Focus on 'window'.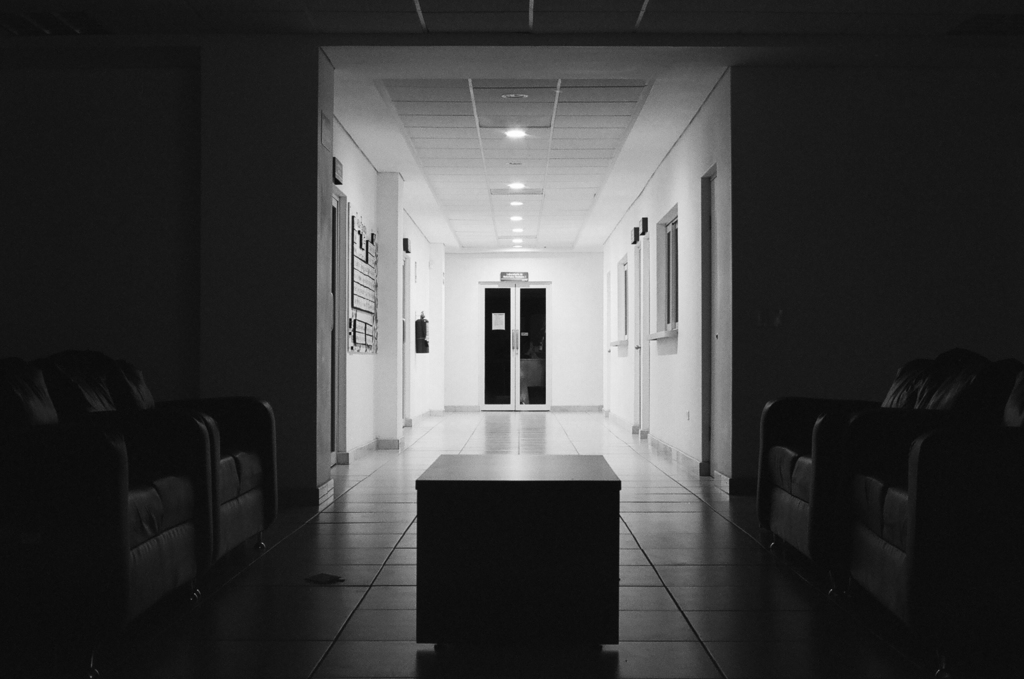
Focused at [653, 218, 679, 335].
